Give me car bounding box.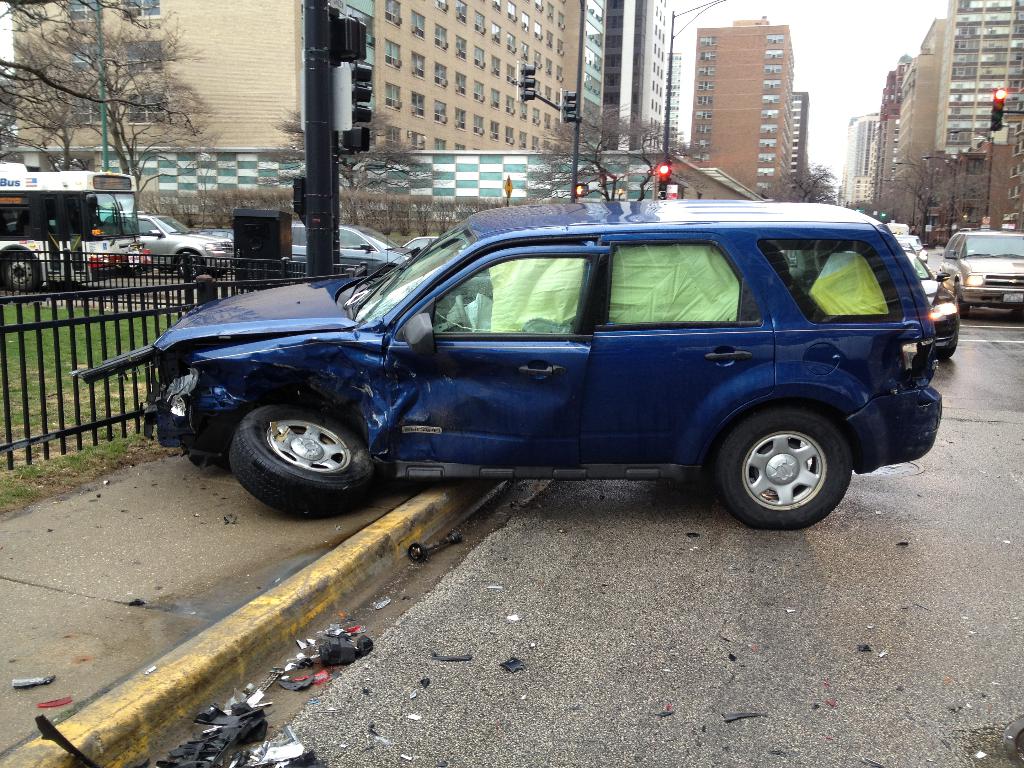
detection(283, 218, 404, 270).
